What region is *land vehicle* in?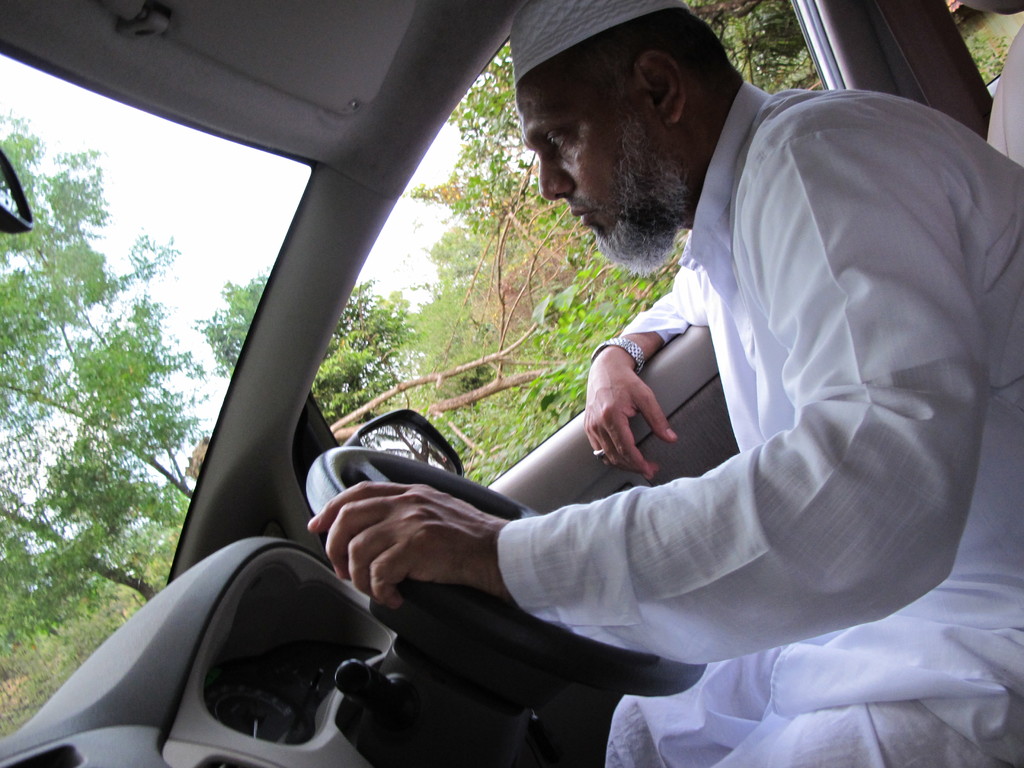
detection(0, 0, 1023, 767).
